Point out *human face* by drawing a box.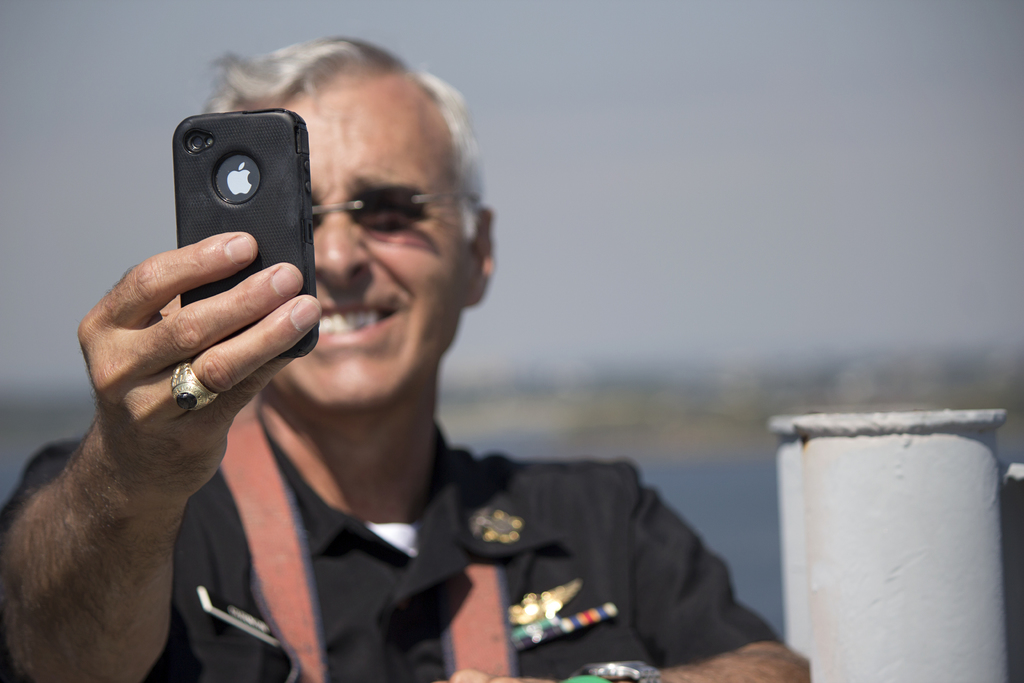
[268, 90, 468, 407].
